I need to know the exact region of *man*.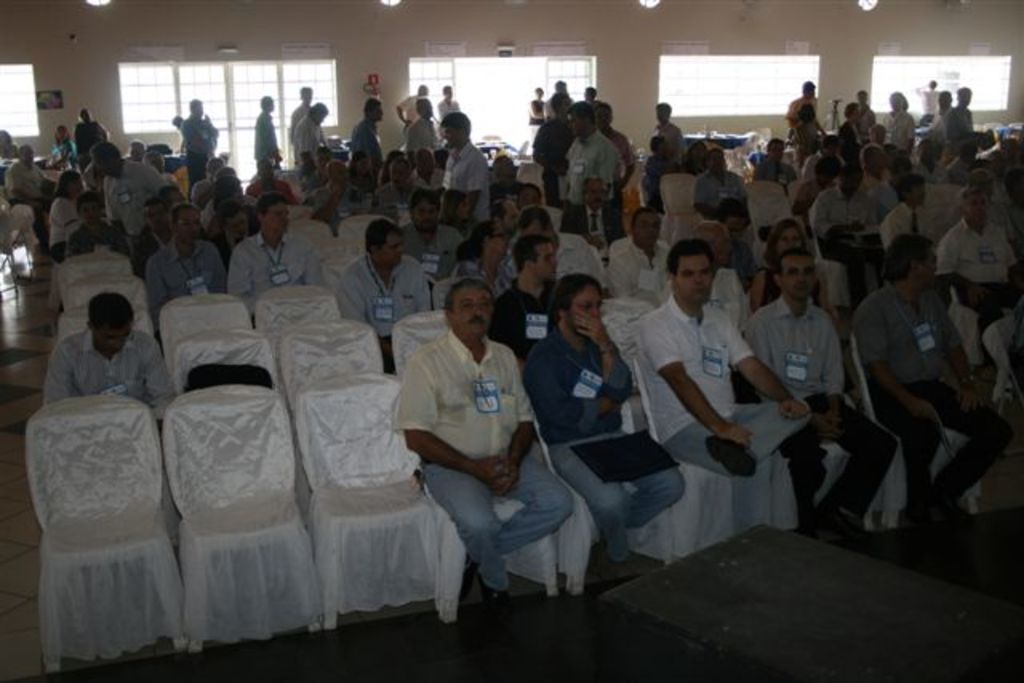
Region: [758, 141, 794, 192].
